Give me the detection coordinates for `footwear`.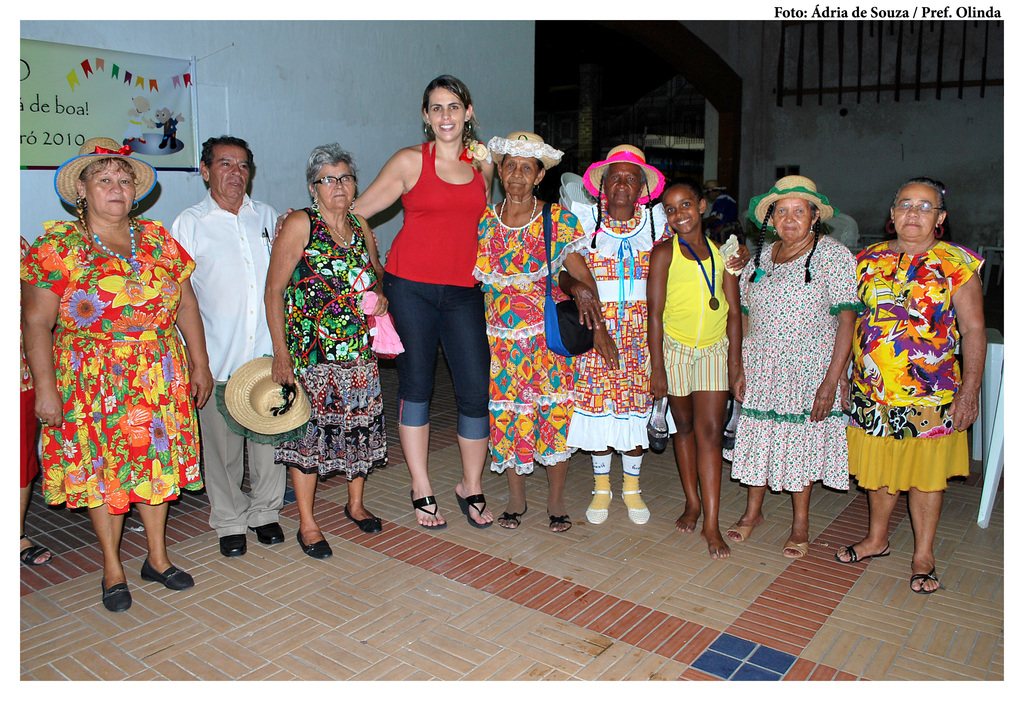
left=494, top=502, right=528, bottom=530.
